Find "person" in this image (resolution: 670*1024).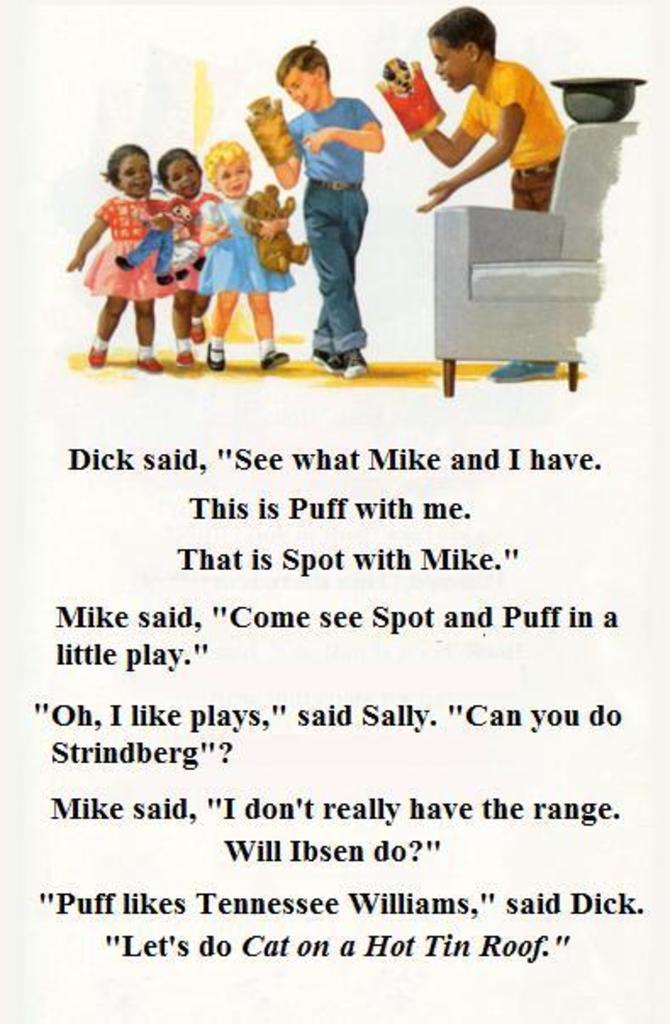
l=195, t=132, r=295, b=370.
